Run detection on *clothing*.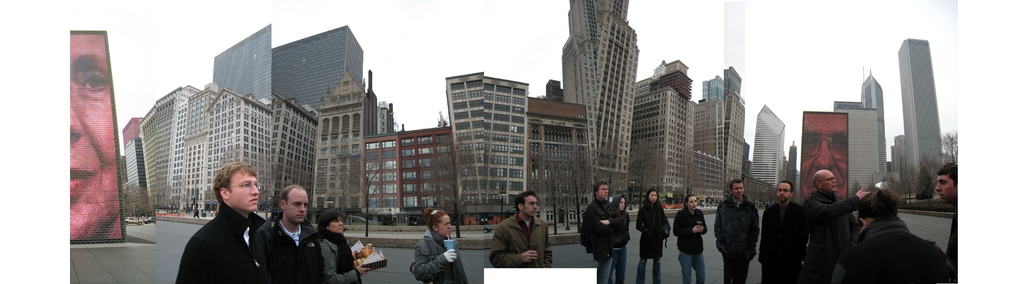
Result: [757,202,805,276].
